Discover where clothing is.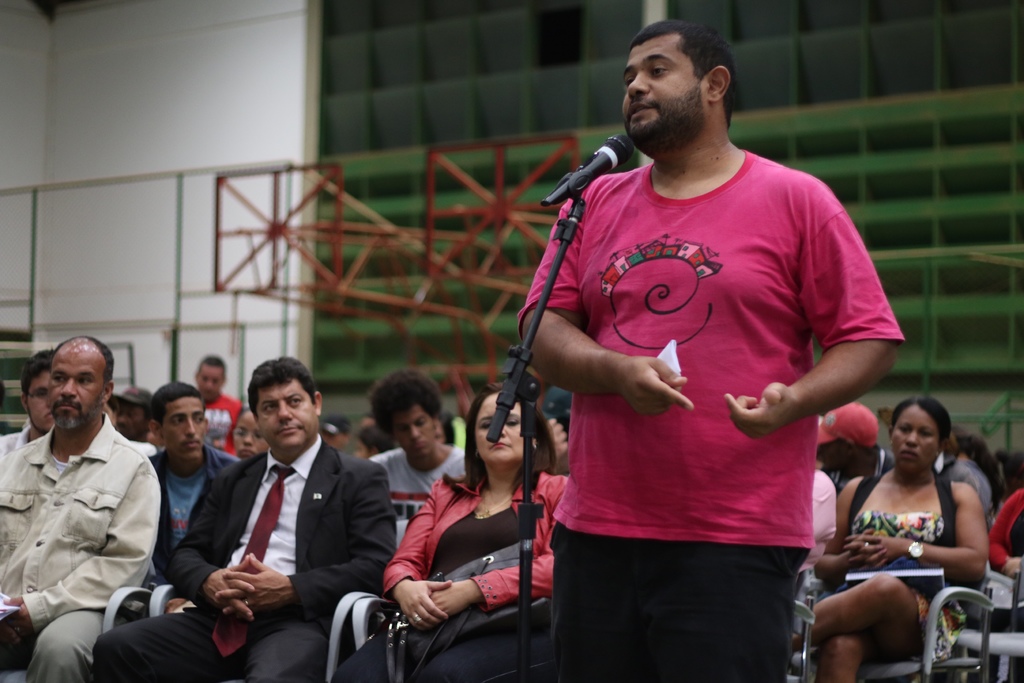
Discovered at {"x1": 330, "y1": 468, "x2": 569, "y2": 682}.
